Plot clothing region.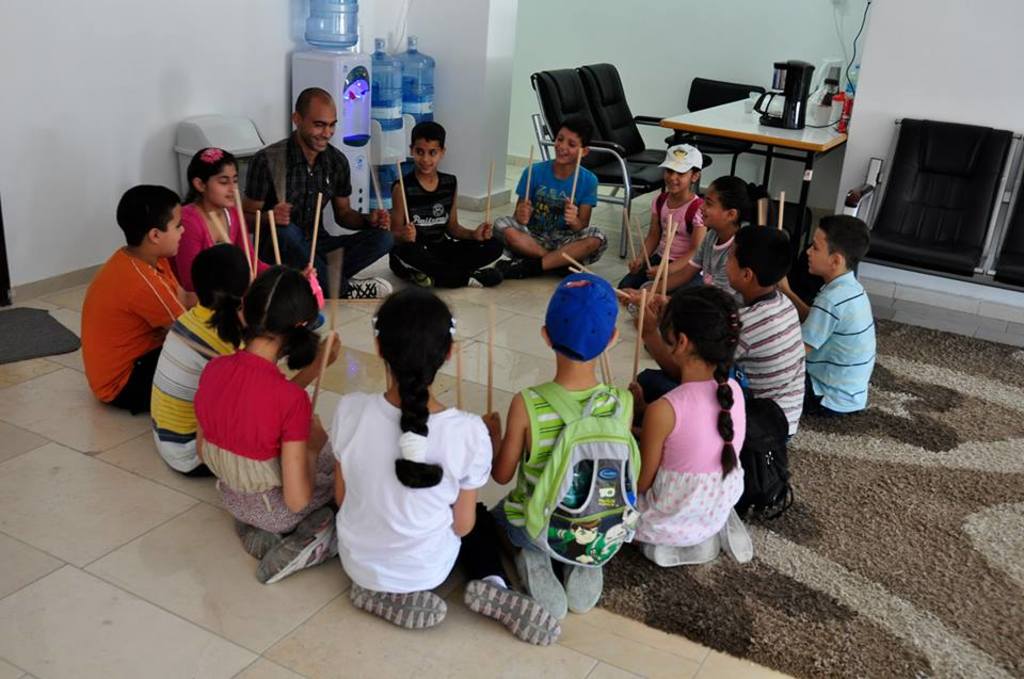
Plotted at 494,158,607,268.
